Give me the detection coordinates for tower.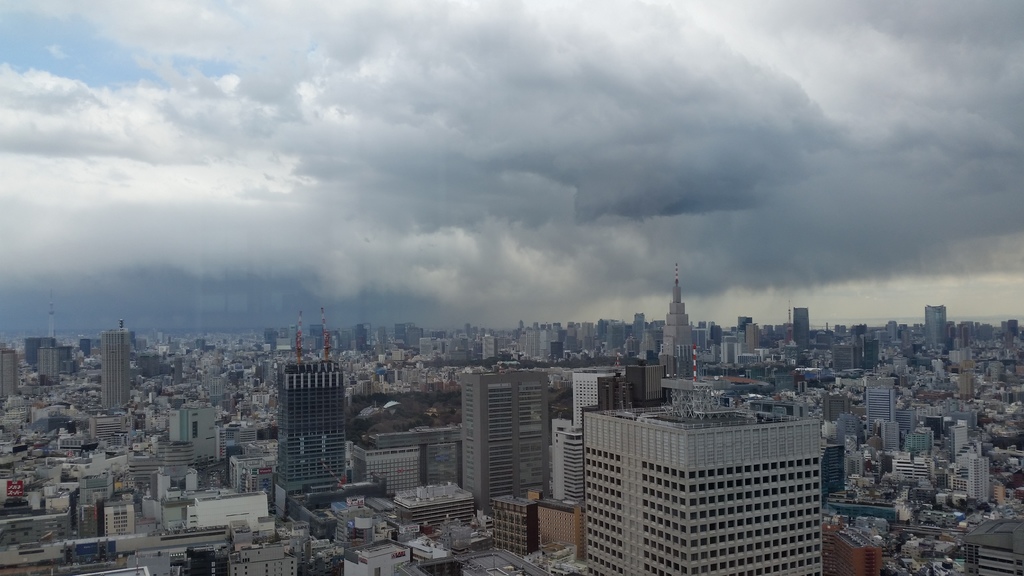
(461, 364, 547, 516).
